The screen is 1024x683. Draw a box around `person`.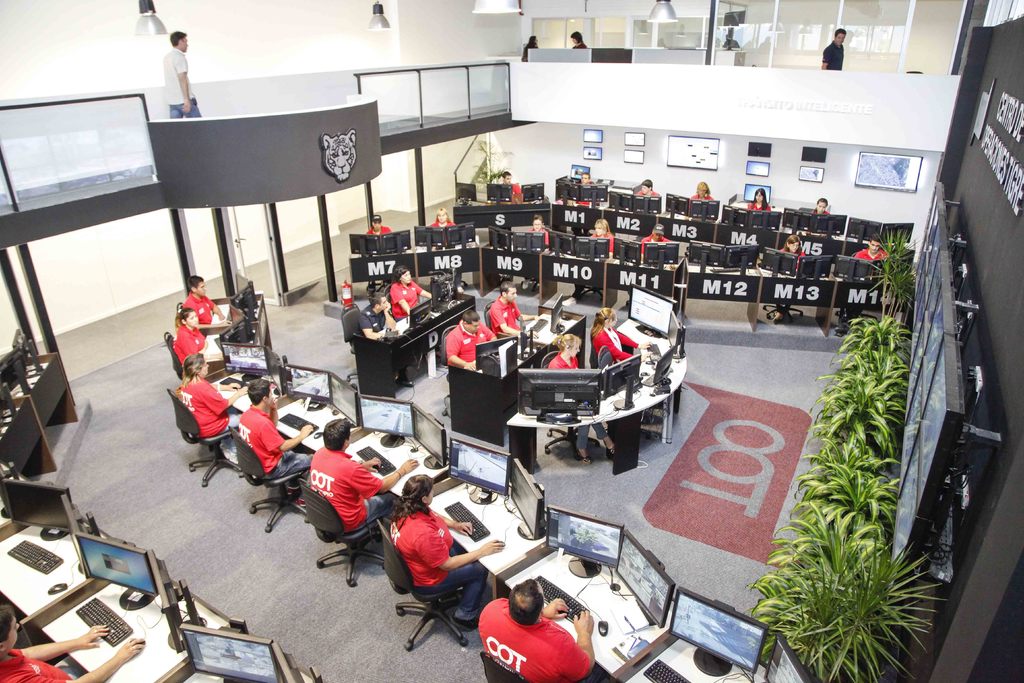
BBox(591, 306, 650, 363).
